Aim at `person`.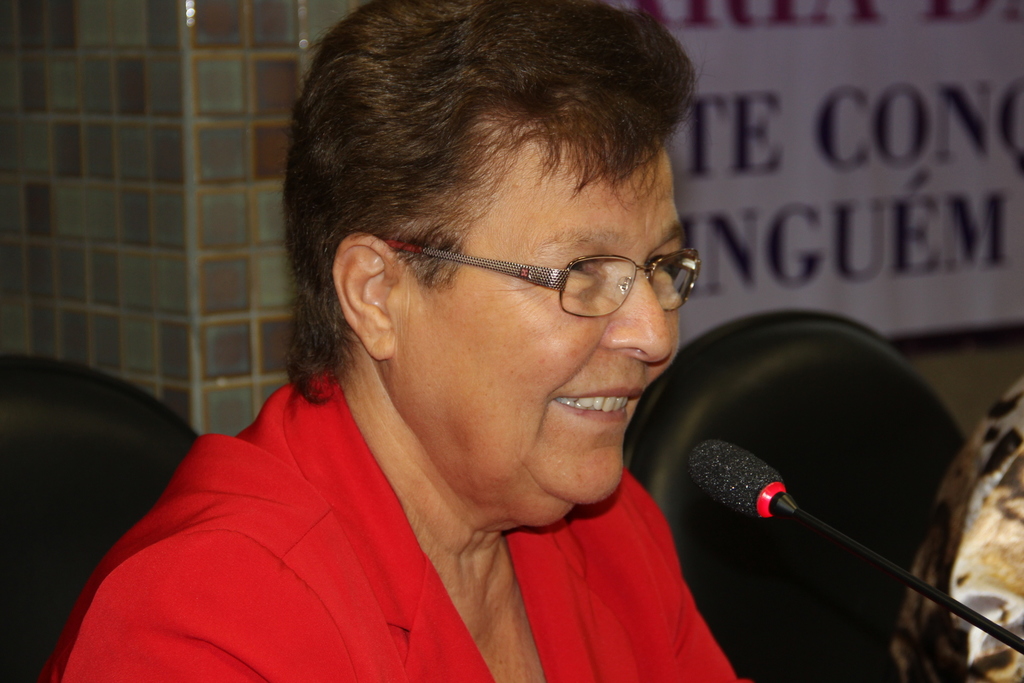
Aimed at <bbox>45, 0, 760, 682</bbox>.
